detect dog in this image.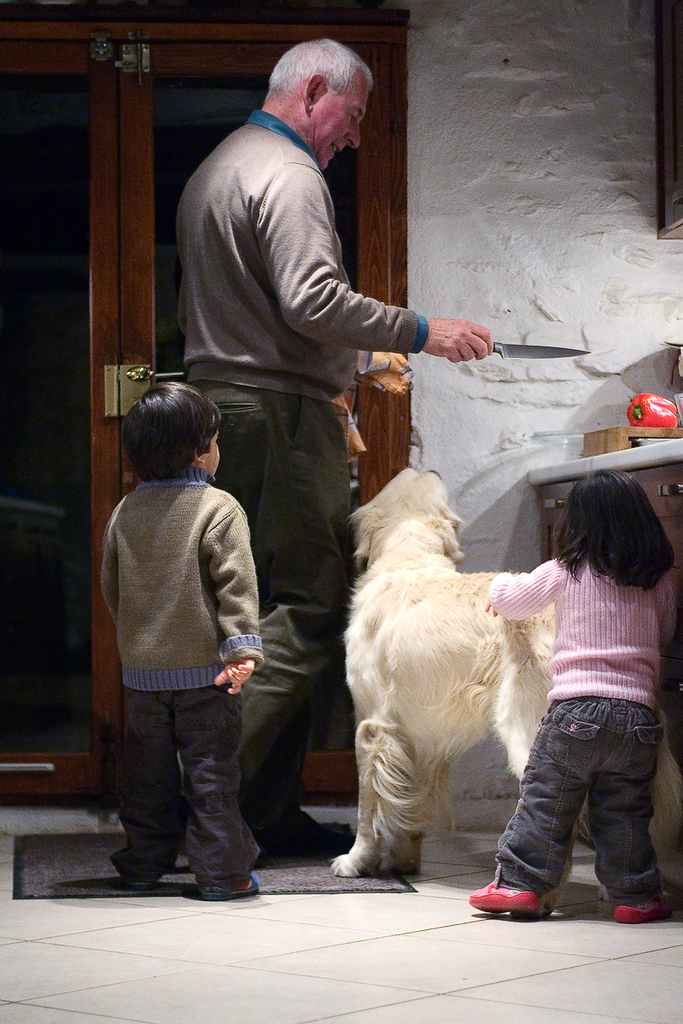
Detection: {"left": 332, "top": 465, "right": 682, "bottom": 878}.
